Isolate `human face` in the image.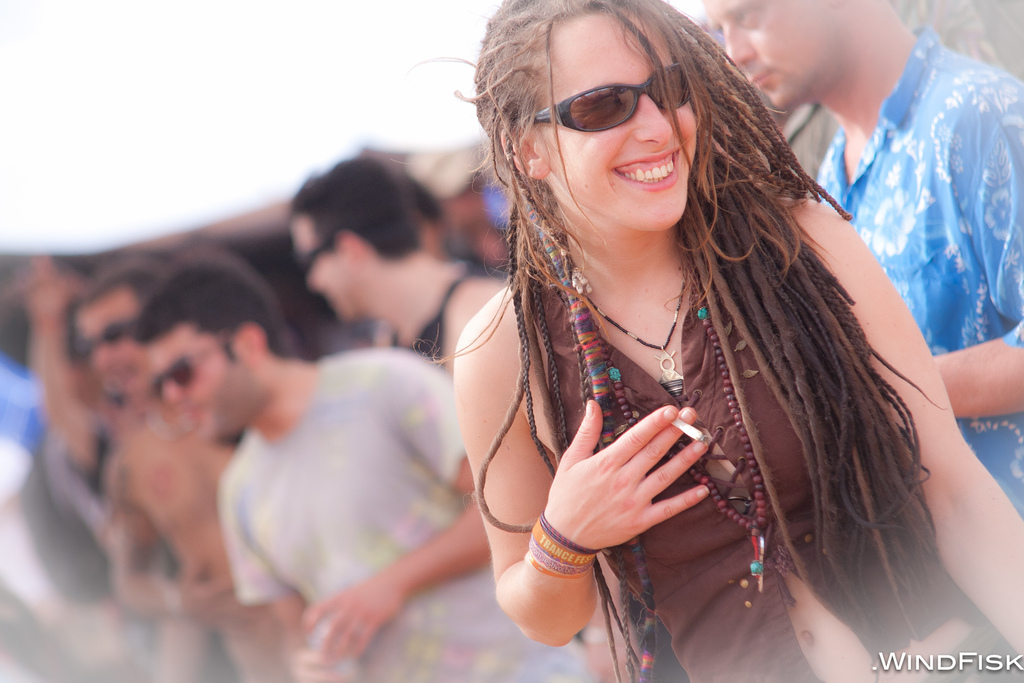
Isolated region: (287, 212, 359, 328).
